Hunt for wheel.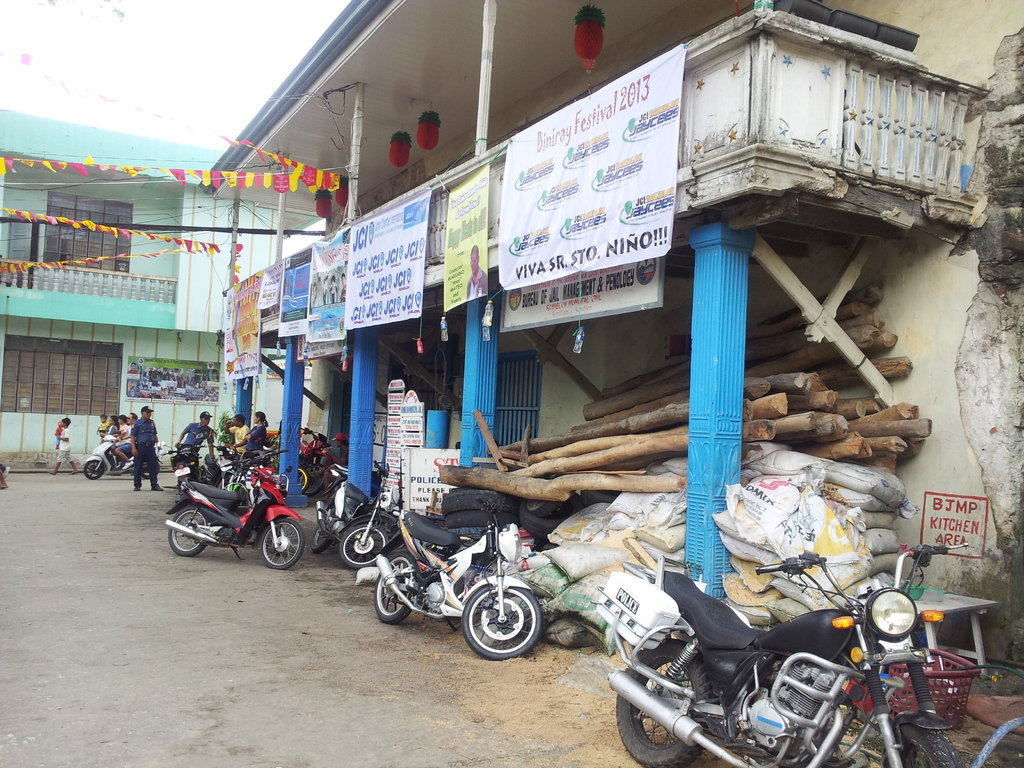
Hunted down at [left=143, top=459, right=161, bottom=479].
